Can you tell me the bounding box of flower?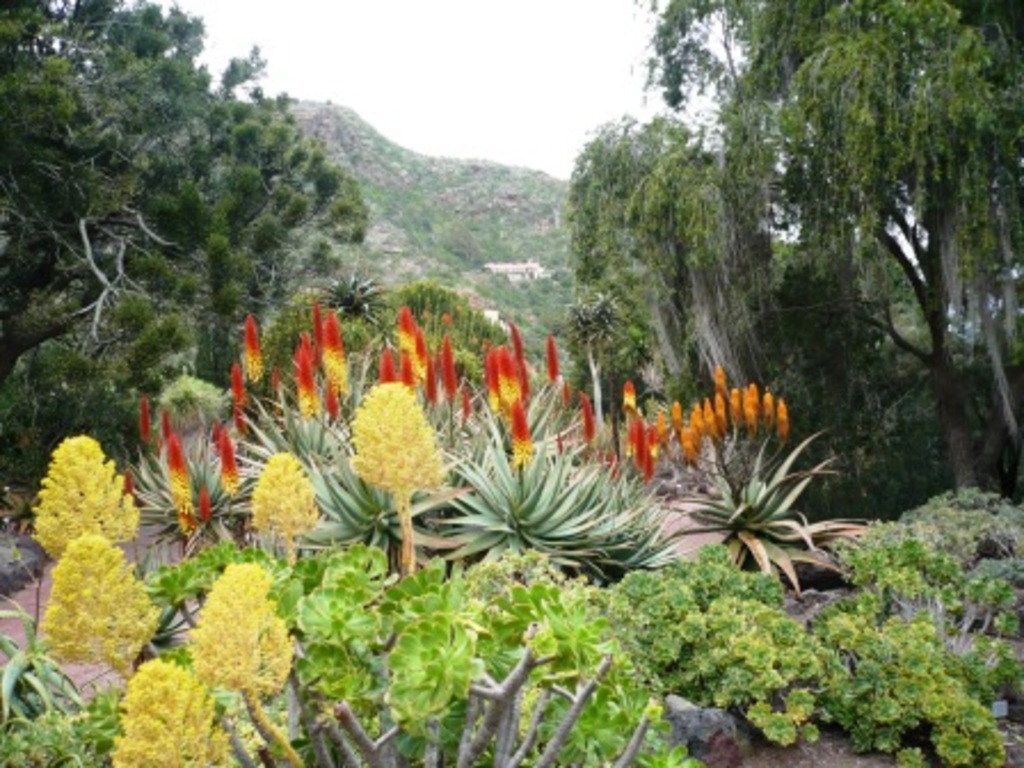
[x1=158, y1=409, x2=174, y2=459].
